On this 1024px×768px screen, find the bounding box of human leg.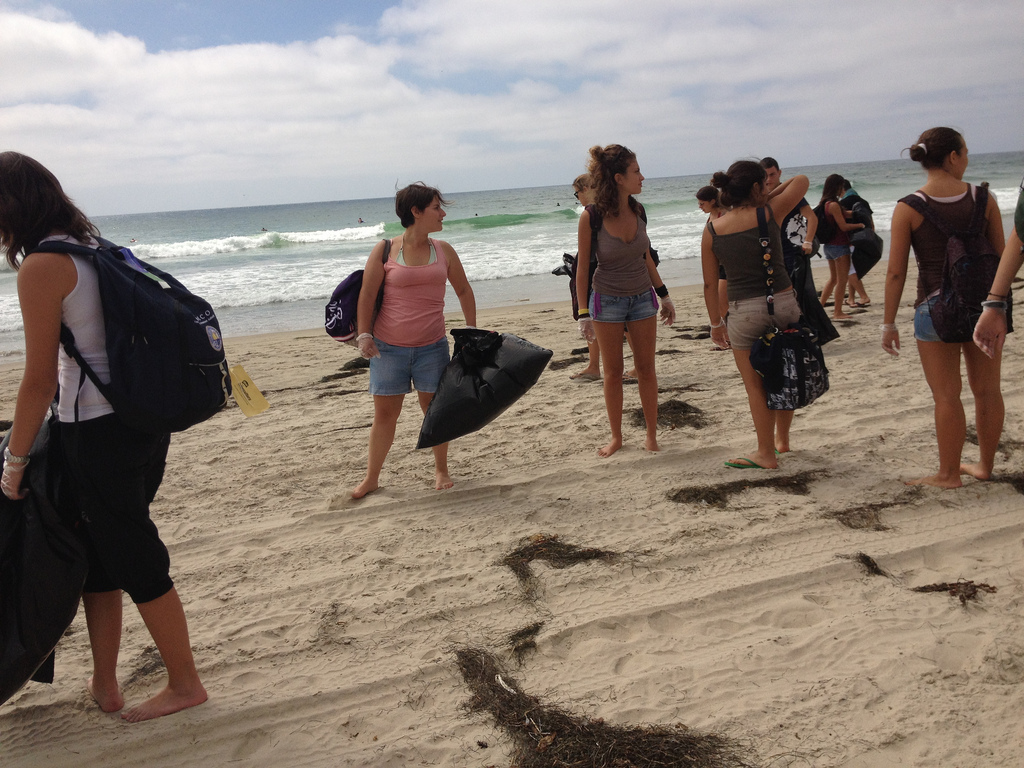
Bounding box: [770,281,804,448].
